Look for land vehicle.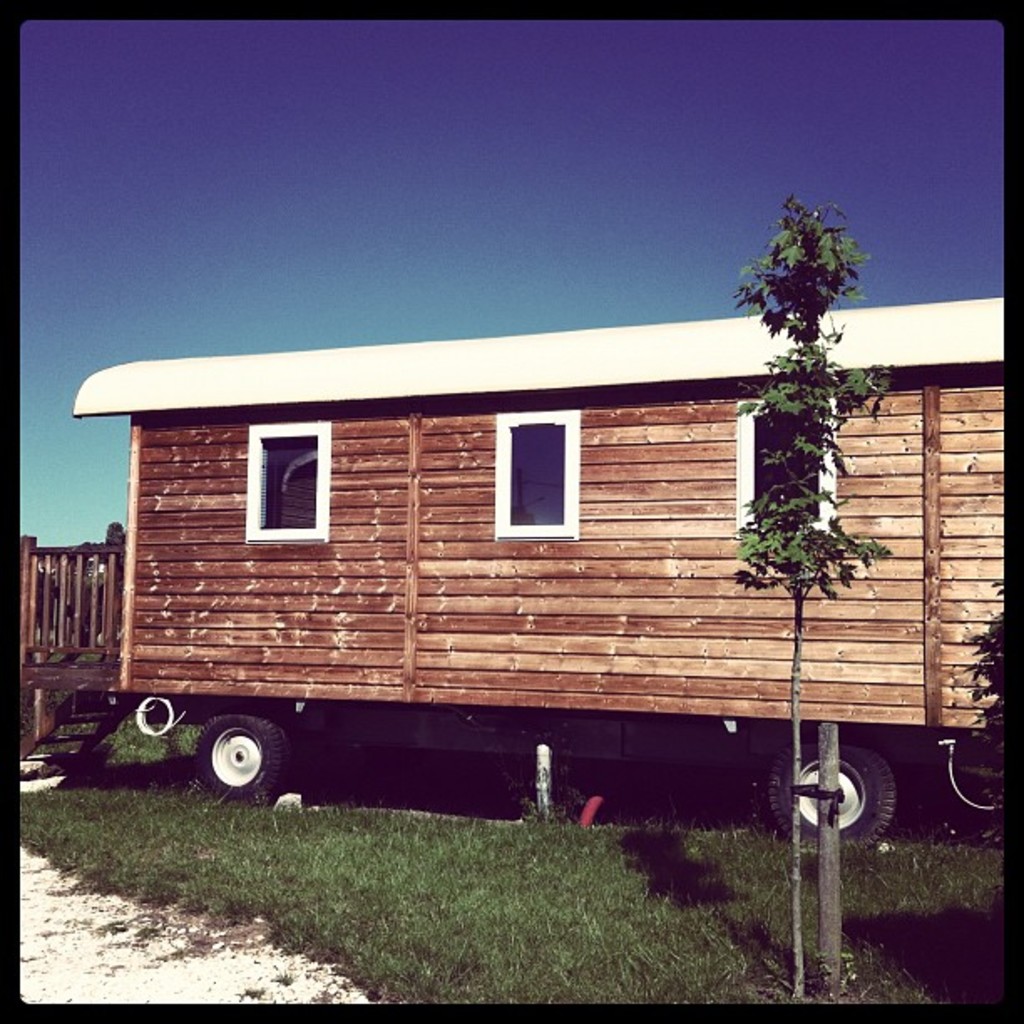
Found: region(20, 338, 1014, 843).
